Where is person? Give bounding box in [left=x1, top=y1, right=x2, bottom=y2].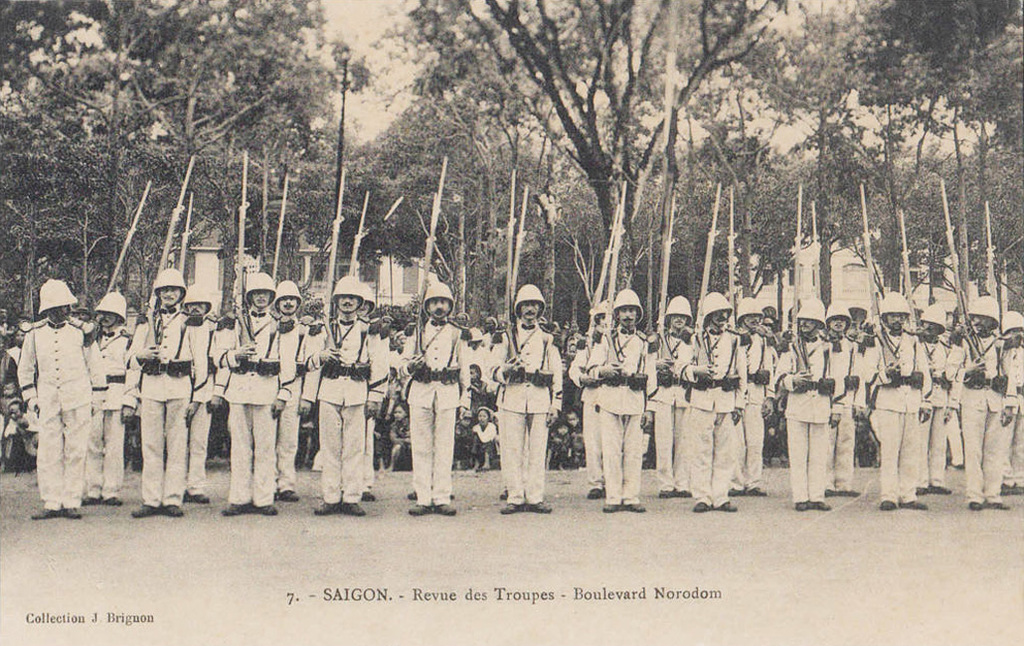
[left=568, top=299, right=613, bottom=492].
